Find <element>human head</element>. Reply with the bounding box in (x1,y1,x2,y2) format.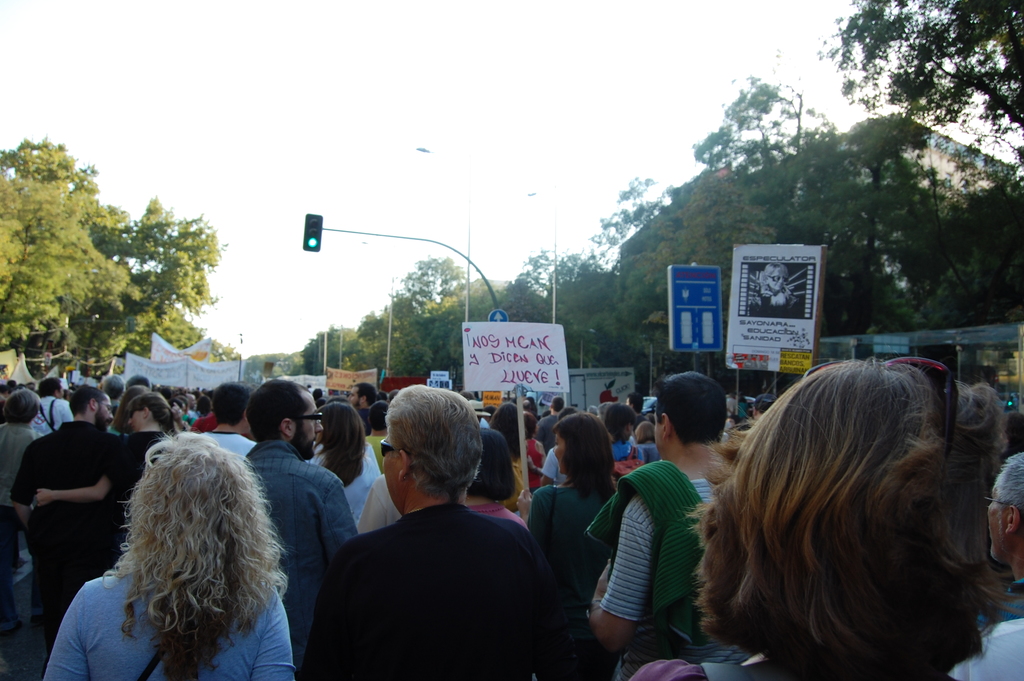
(38,379,68,397).
